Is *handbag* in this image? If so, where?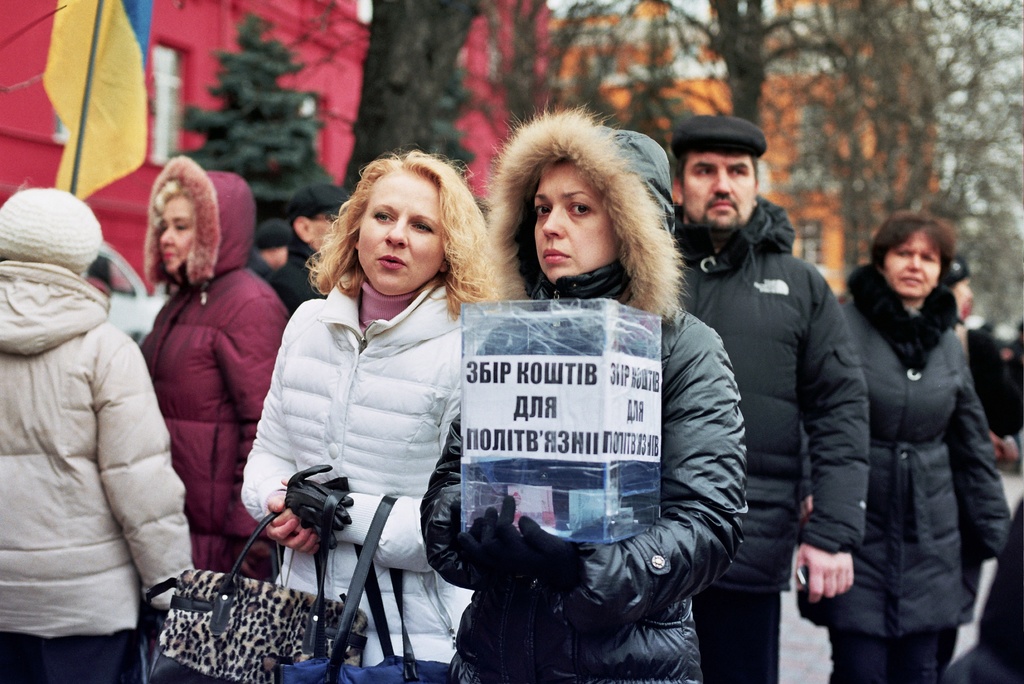
Yes, at {"left": 276, "top": 487, "right": 455, "bottom": 683}.
